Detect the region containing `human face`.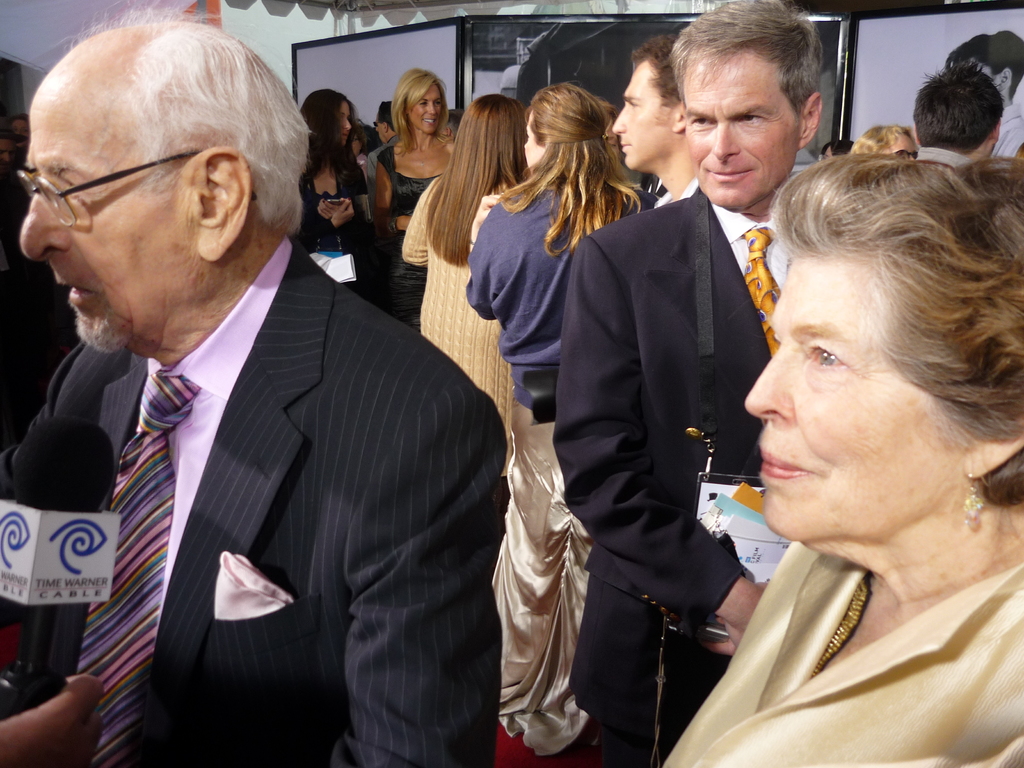
<box>685,58,801,210</box>.
